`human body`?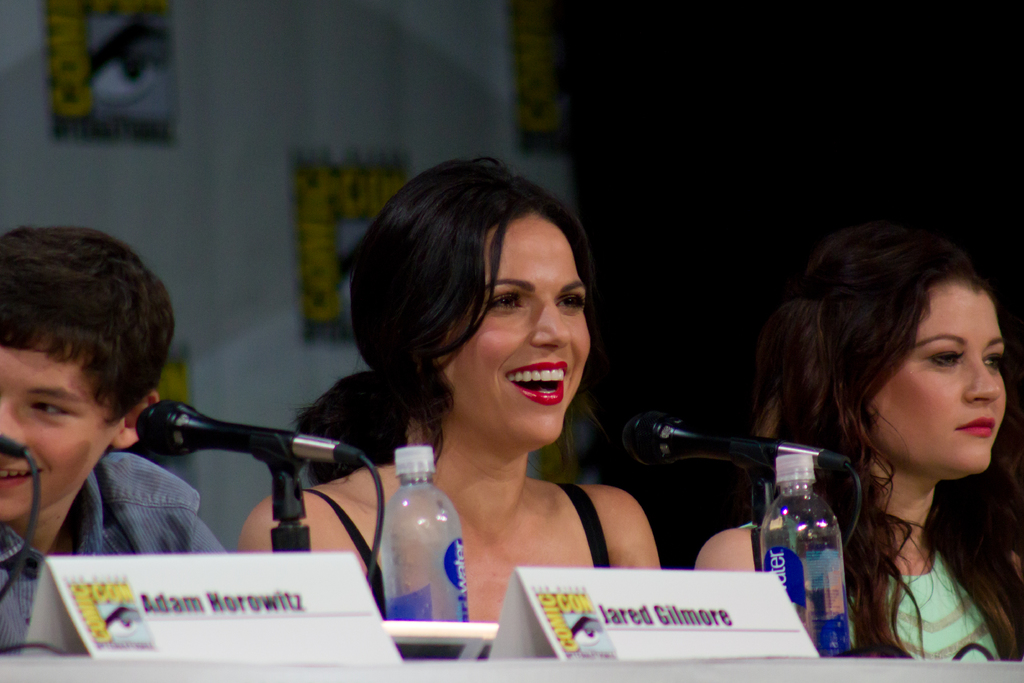
[0,456,243,664]
